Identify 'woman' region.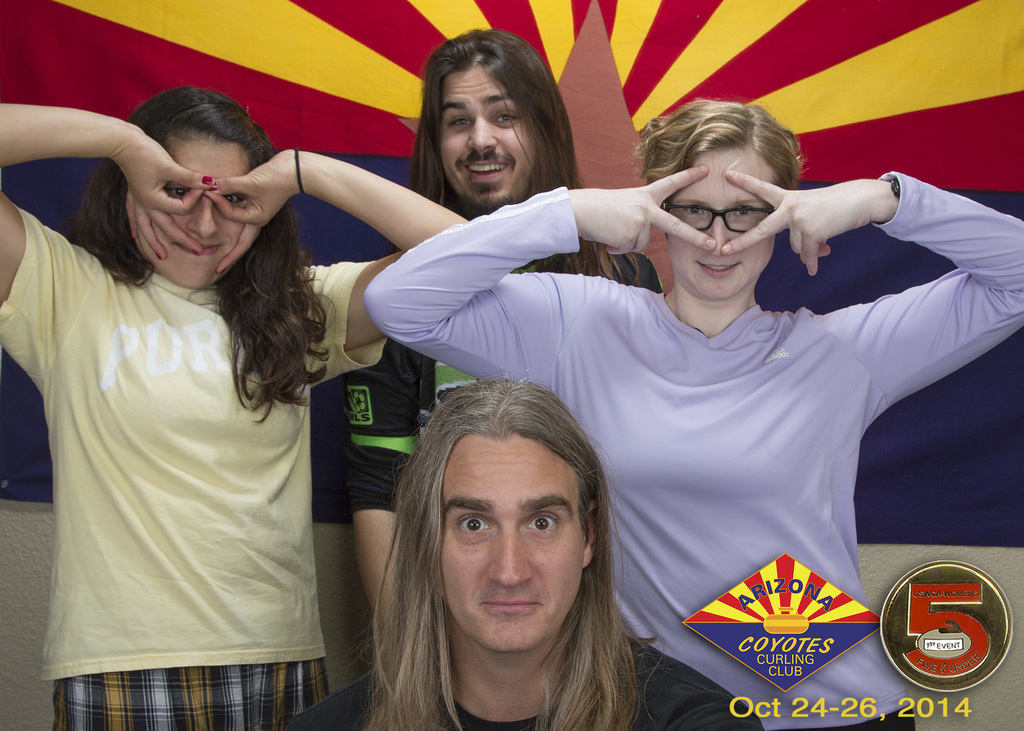
Region: [x1=364, y1=95, x2=1023, y2=730].
